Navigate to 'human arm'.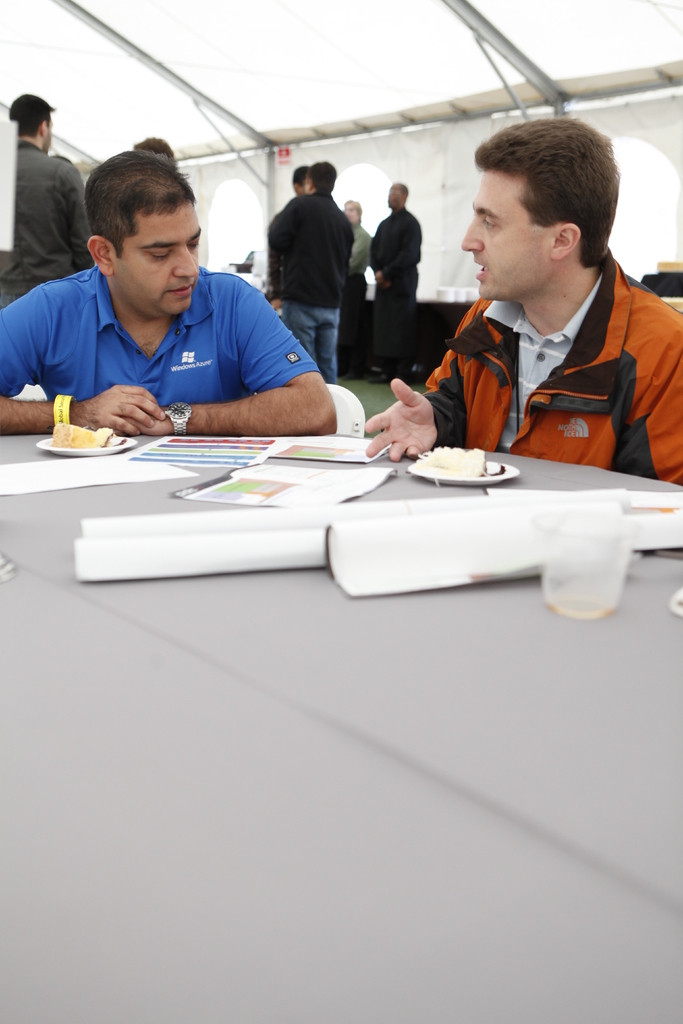
Navigation target: l=363, t=342, r=470, b=464.
